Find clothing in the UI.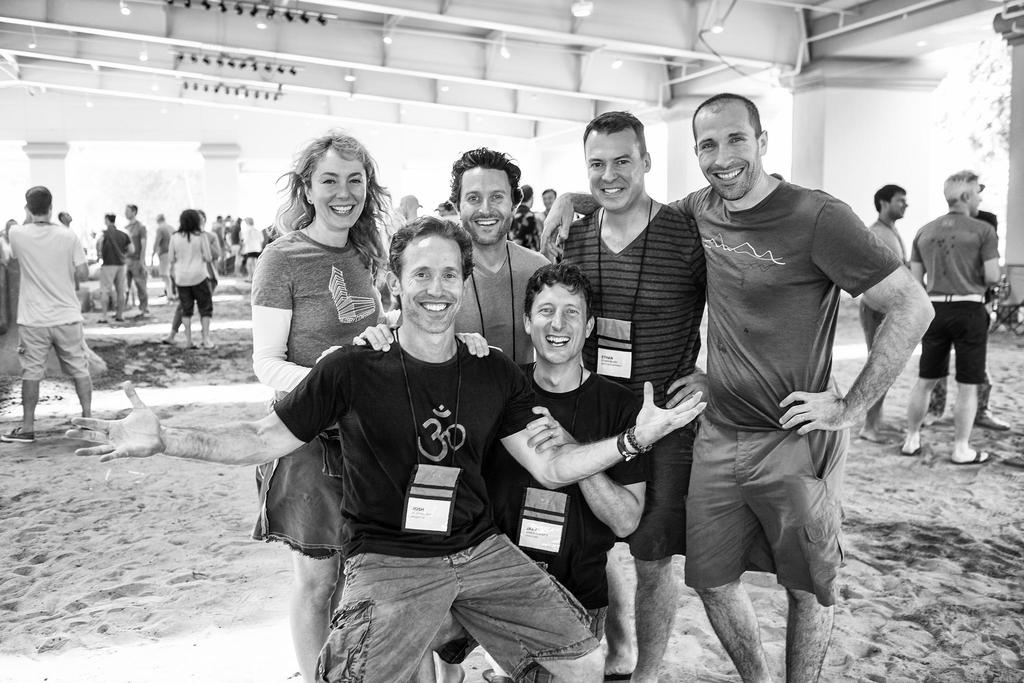
UI element at detection(223, 224, 242, 270).
